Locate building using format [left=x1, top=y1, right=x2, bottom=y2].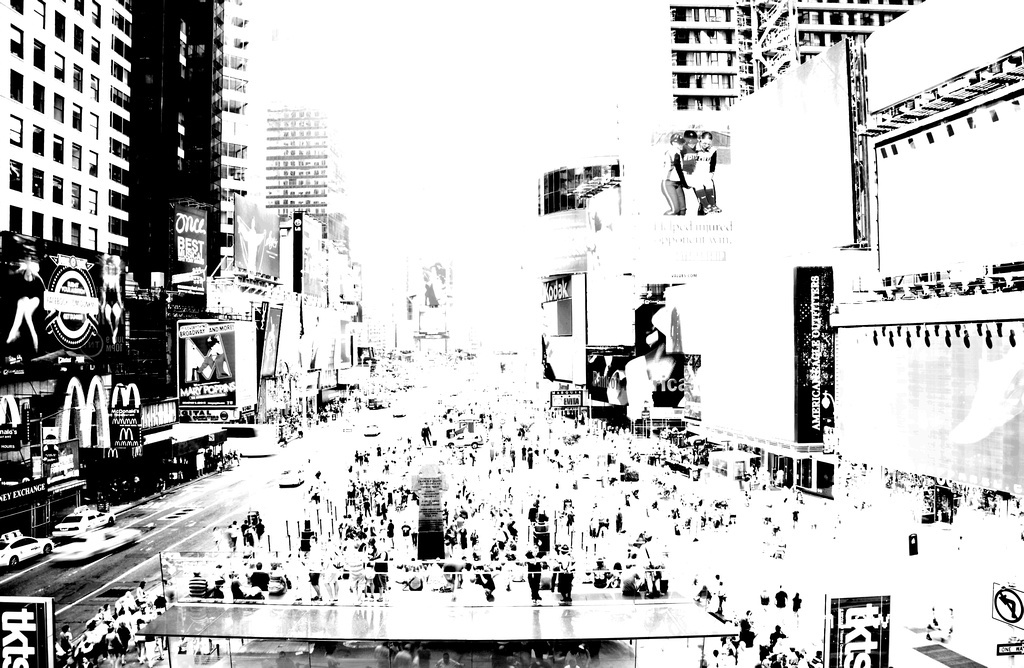
[left=130, top=0, right=243, bottom=289].
